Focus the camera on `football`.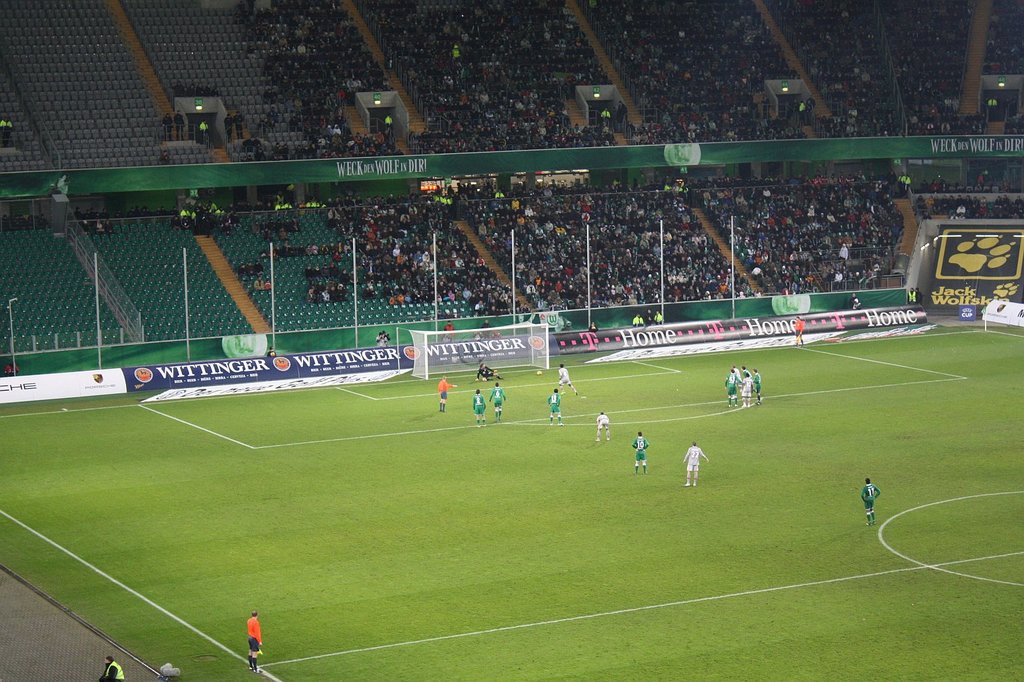
Focus region: locate(537, 369, 542, 374).
